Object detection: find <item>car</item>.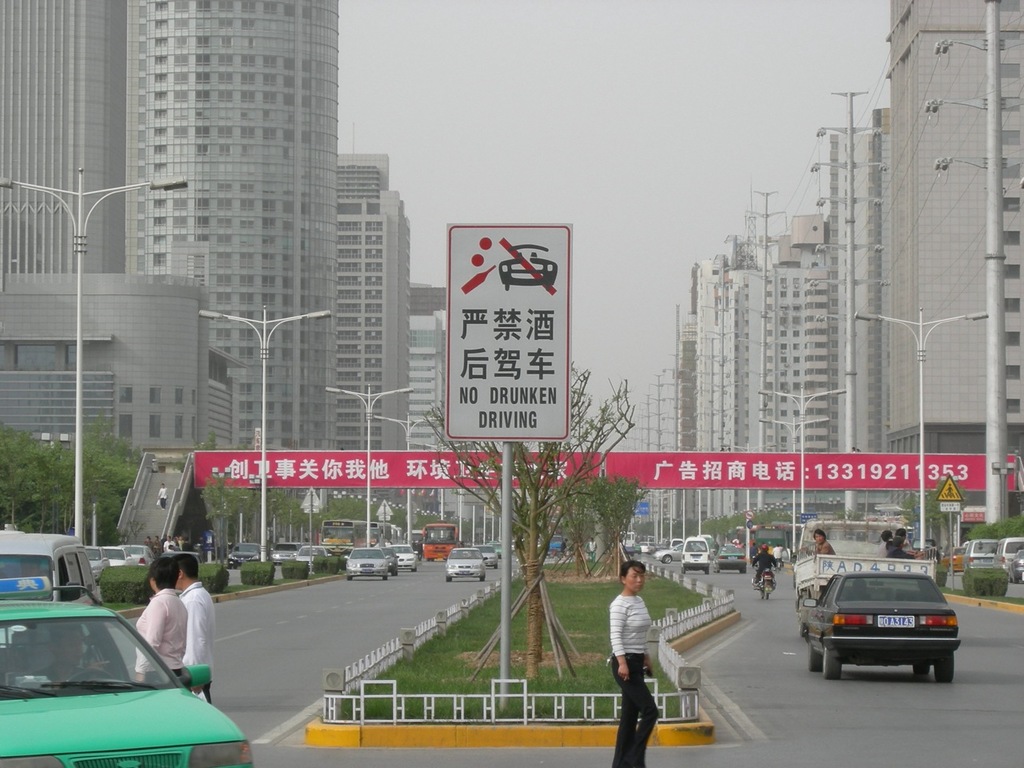
<bbox>342, 544, 389, 582</bbox>.
